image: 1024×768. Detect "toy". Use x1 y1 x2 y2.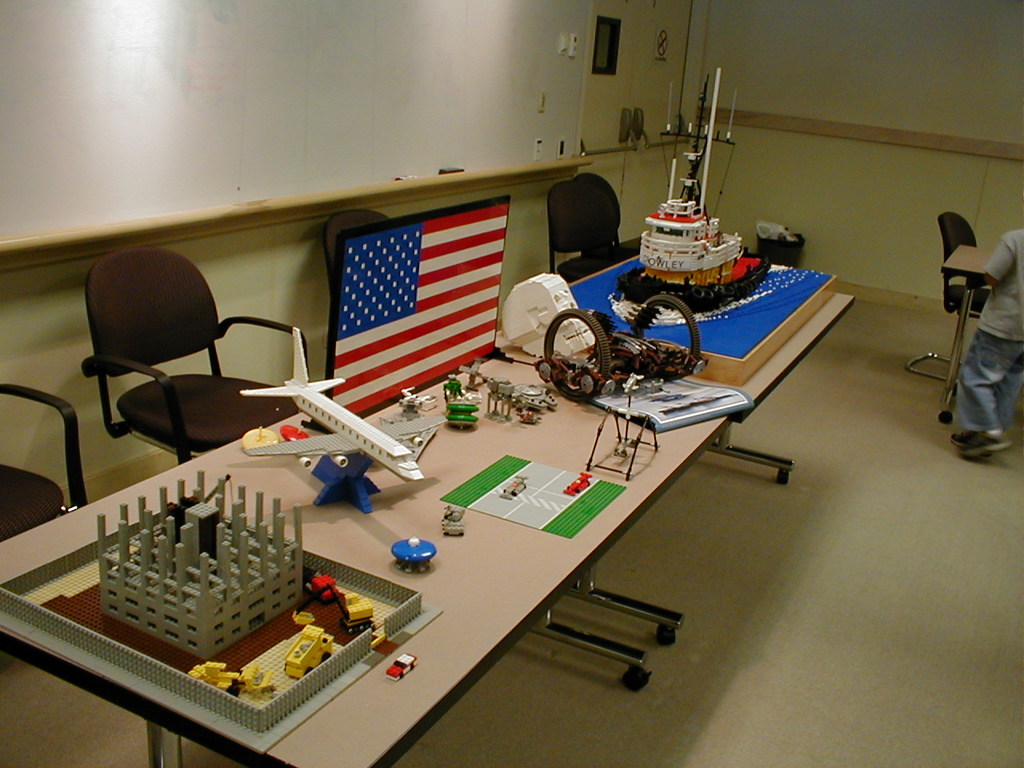
529 285 765 442.
